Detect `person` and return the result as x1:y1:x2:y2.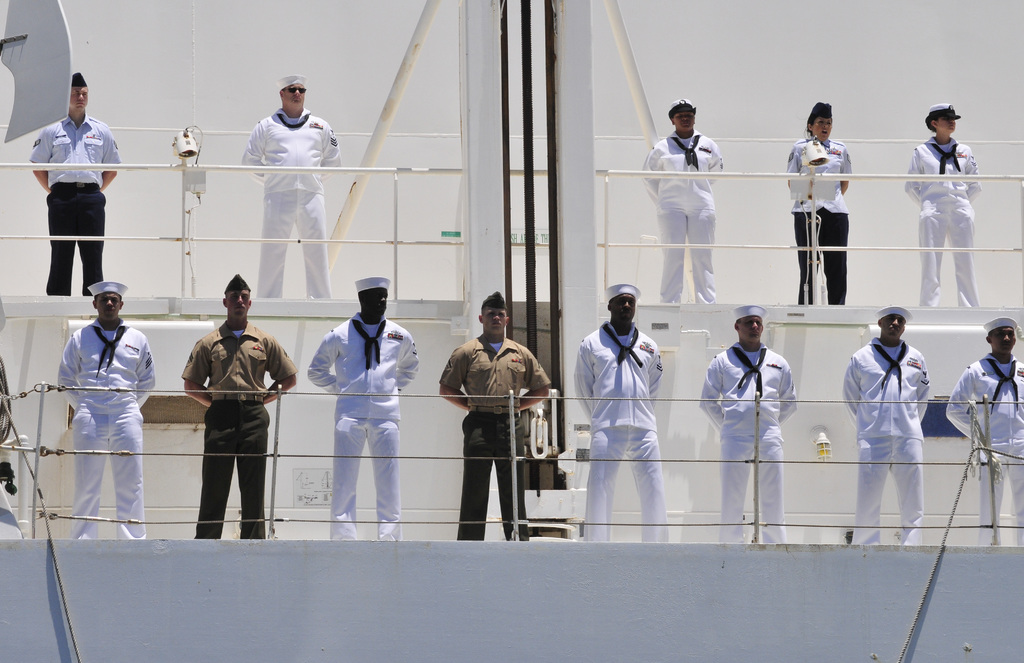
571:275:671:546.
